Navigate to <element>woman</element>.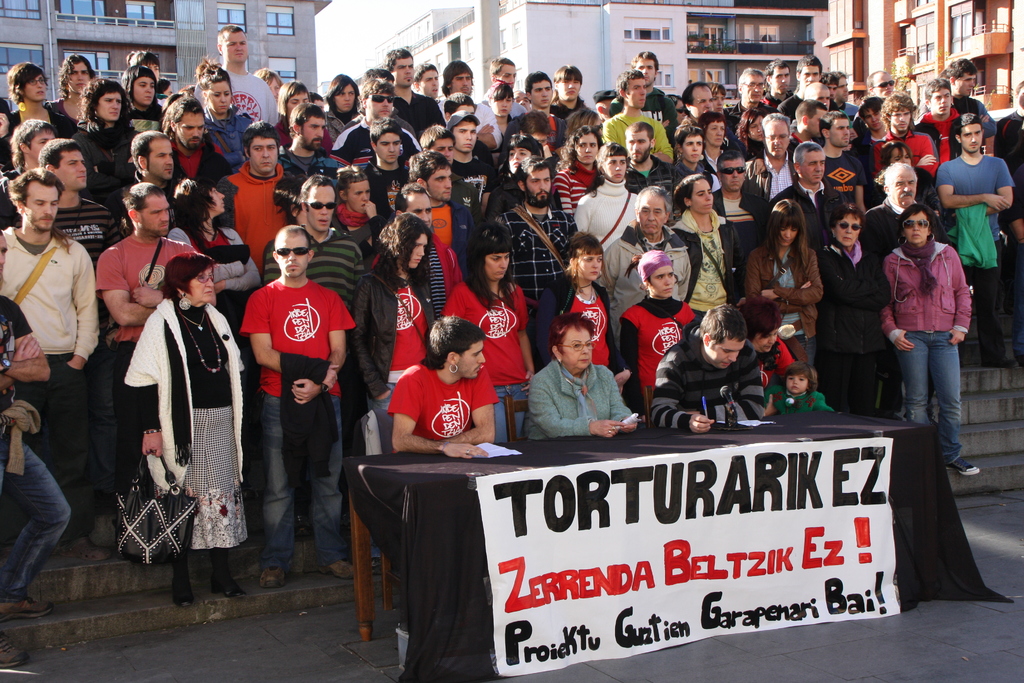
Navigation target: box(706, 84, 726, 115).
